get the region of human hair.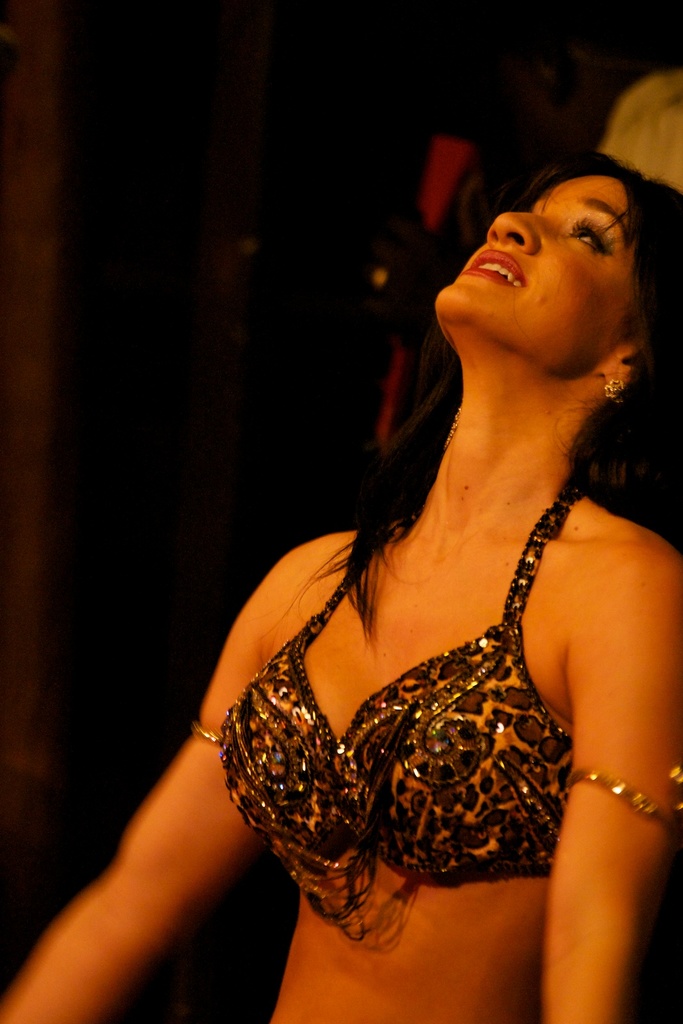
599, 68, 682, 195.
